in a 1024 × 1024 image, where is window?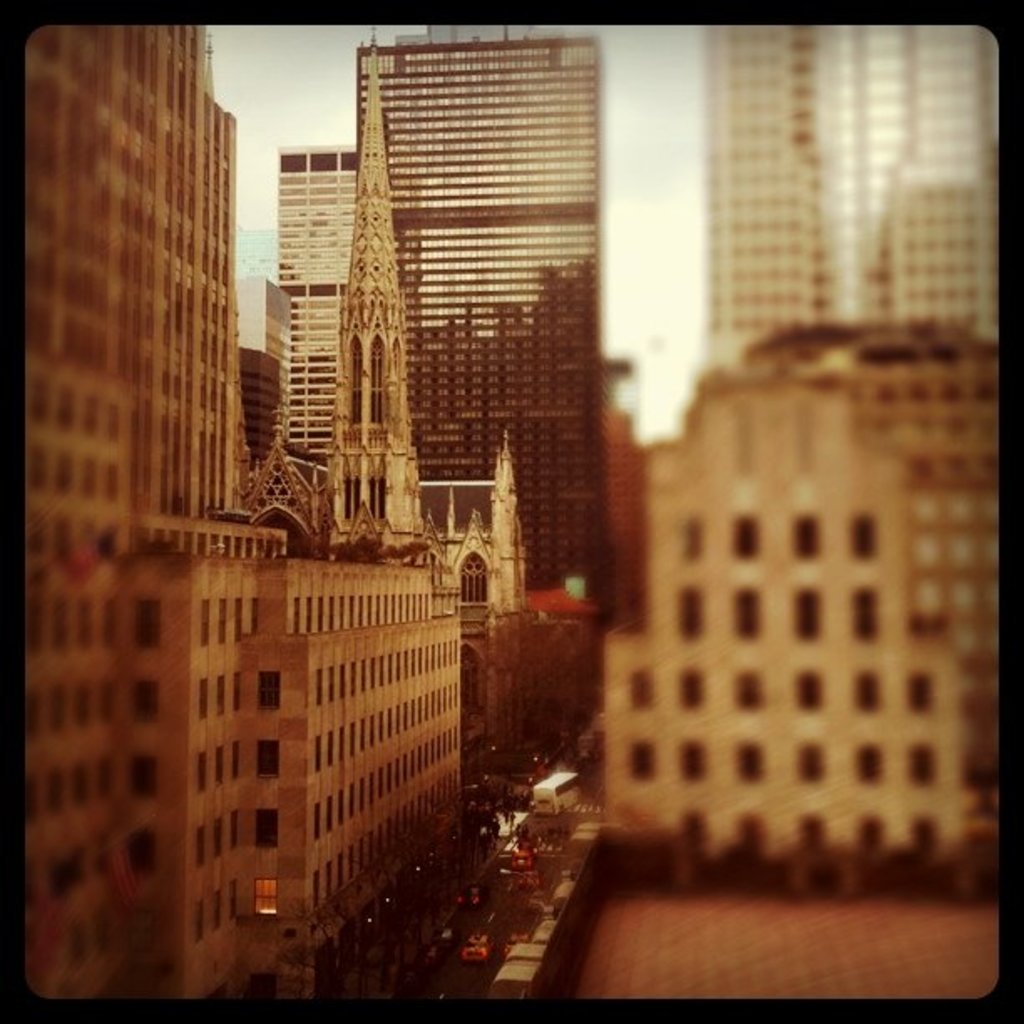
[793,596,813,644].
